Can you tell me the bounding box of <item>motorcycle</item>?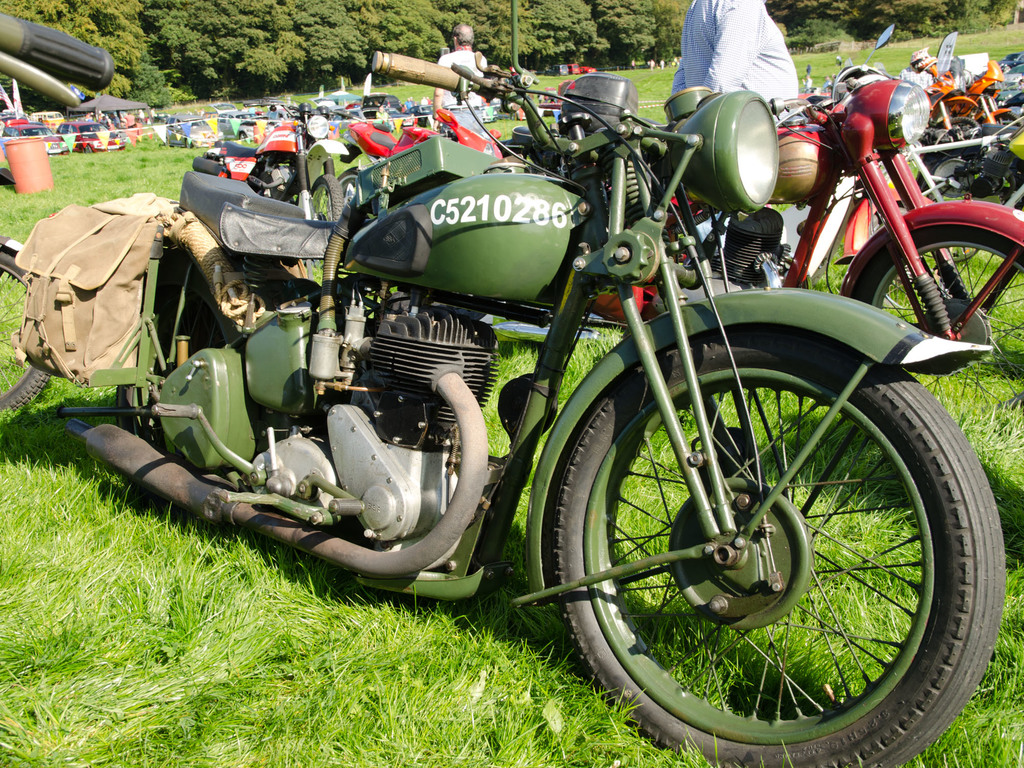
{"x1": 915, "y1": 115, "x2": 1023, "y2": 212}.
